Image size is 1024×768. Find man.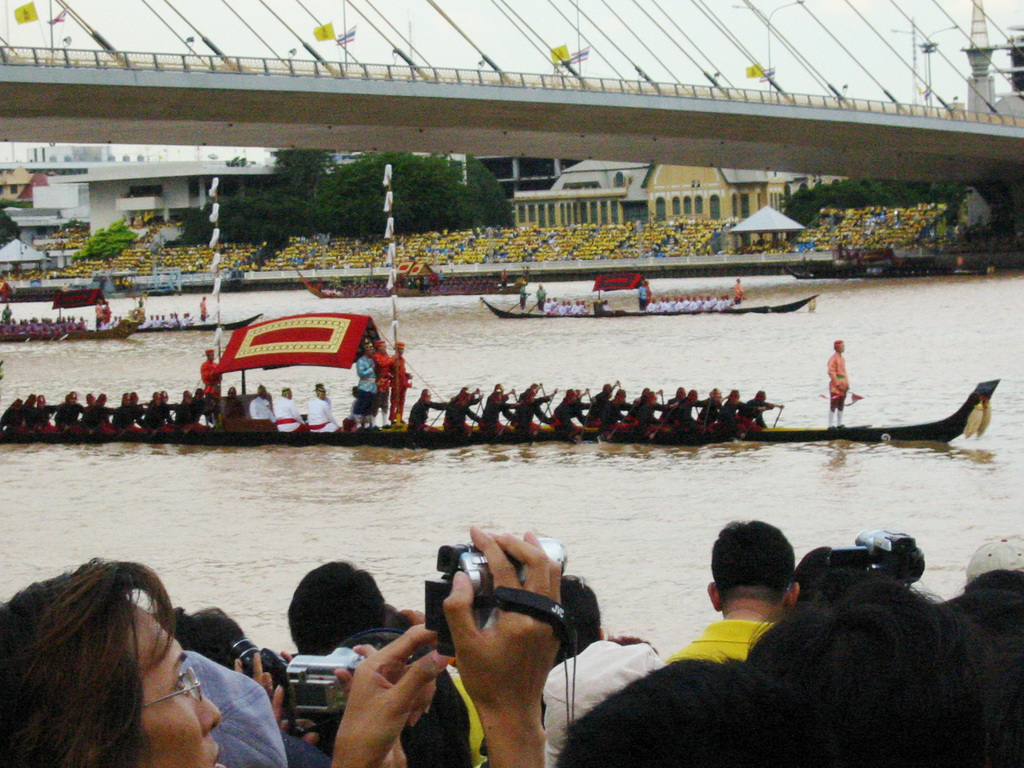
x1=253, y1=384, x2=276, y2=424.
